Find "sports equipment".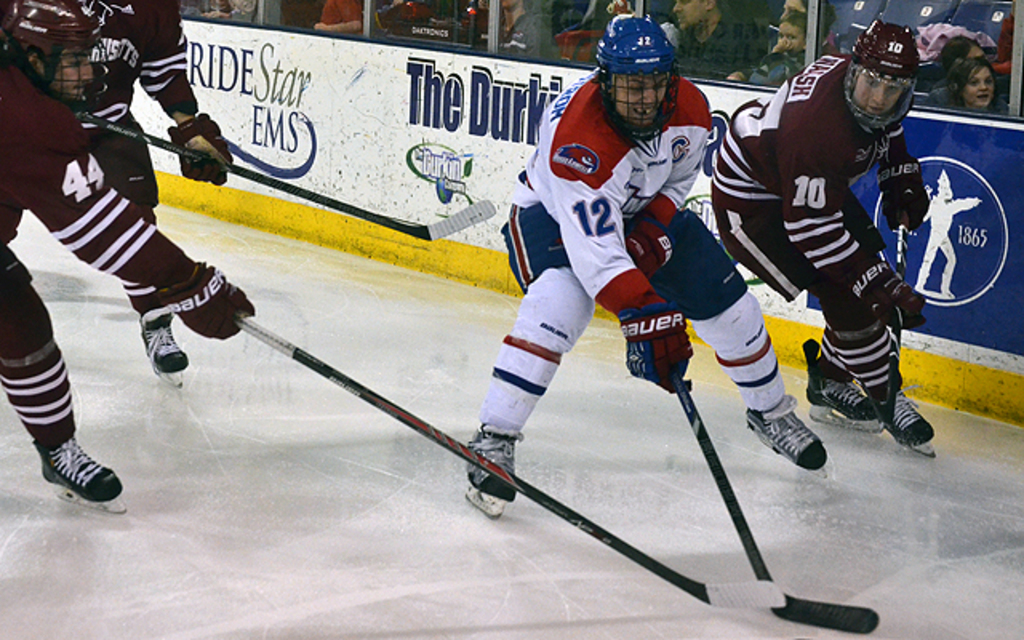
region(34, 443, 130, 515).
